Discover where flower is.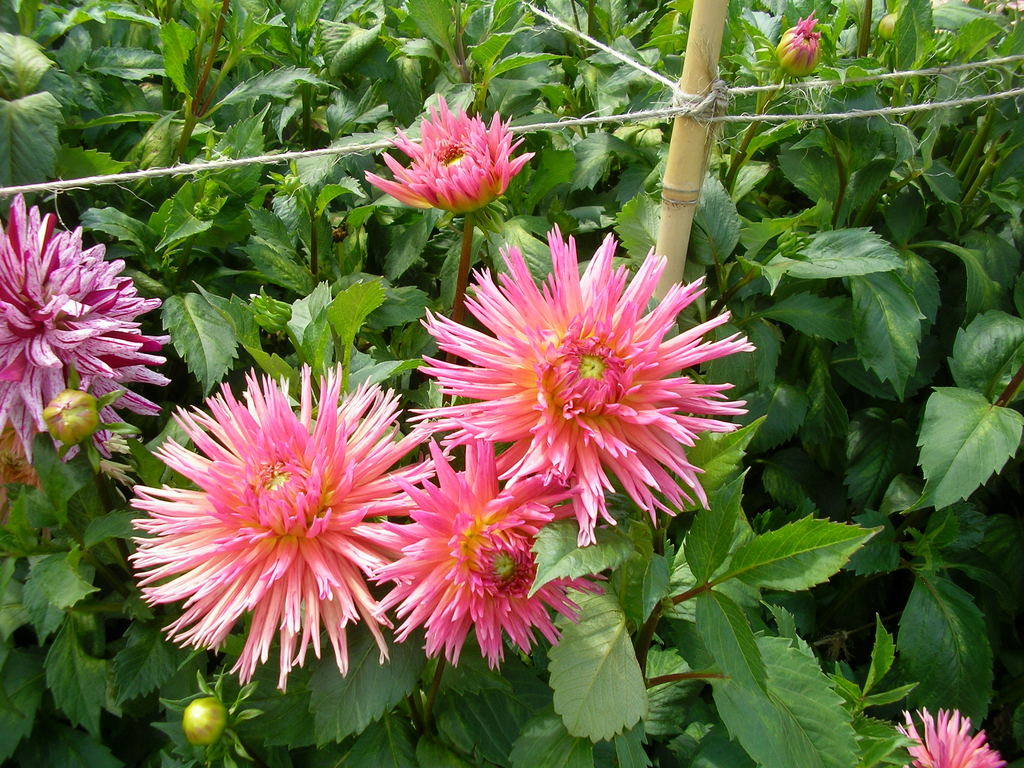
Discovered at crop(0, 207, 165, 499).
